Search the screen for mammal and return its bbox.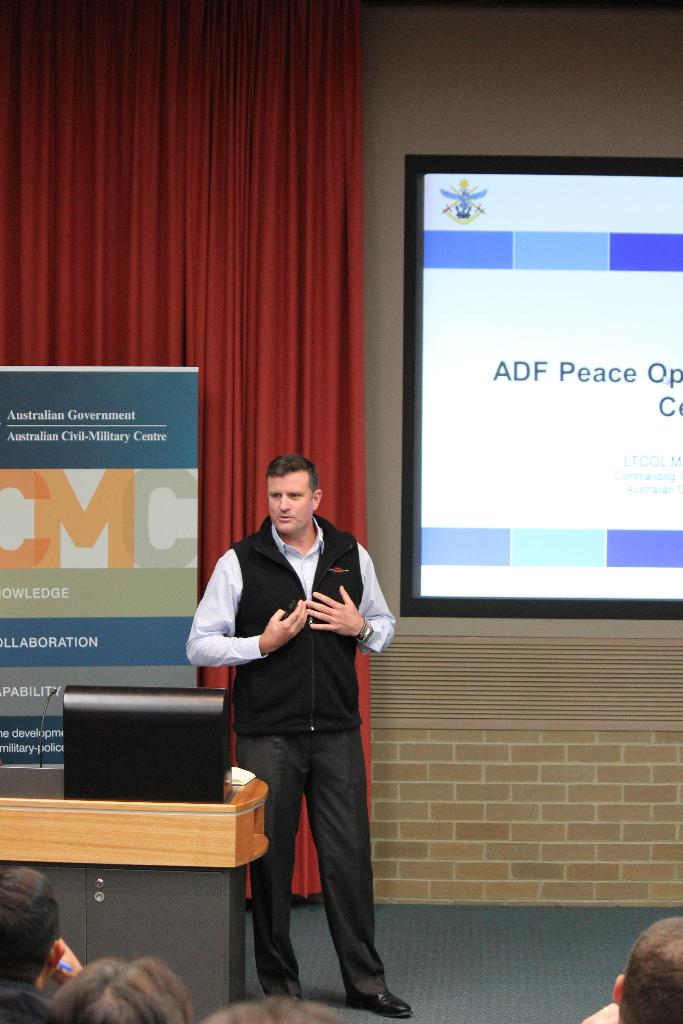
Found: [42, 953, 199, 1023].
